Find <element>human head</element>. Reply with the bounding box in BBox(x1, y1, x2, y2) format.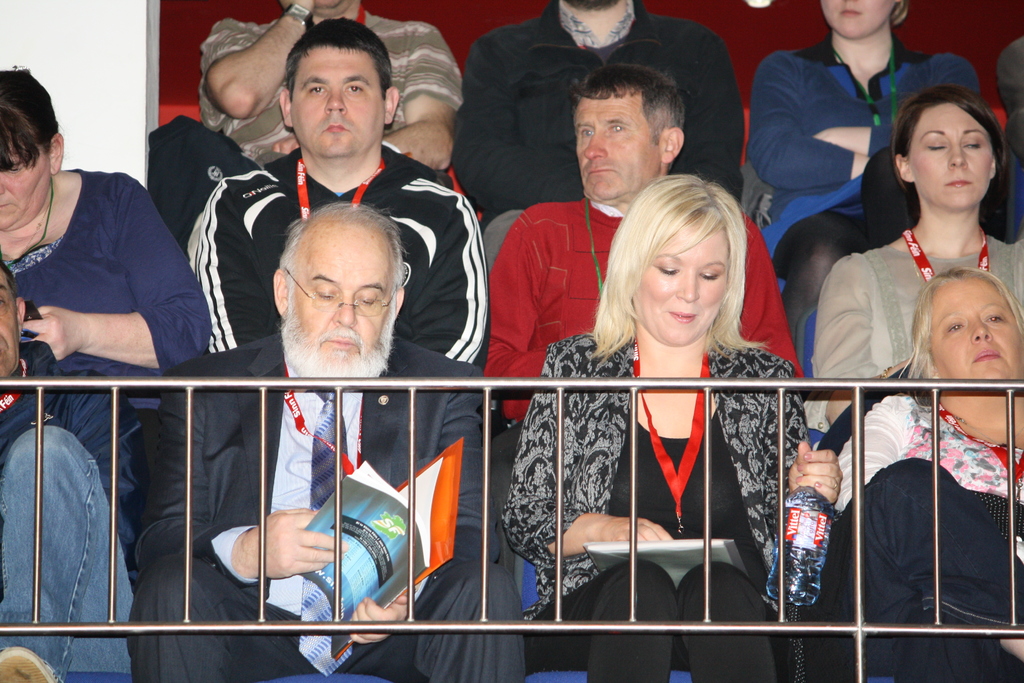
BBox(271, 204, 408, 377).
